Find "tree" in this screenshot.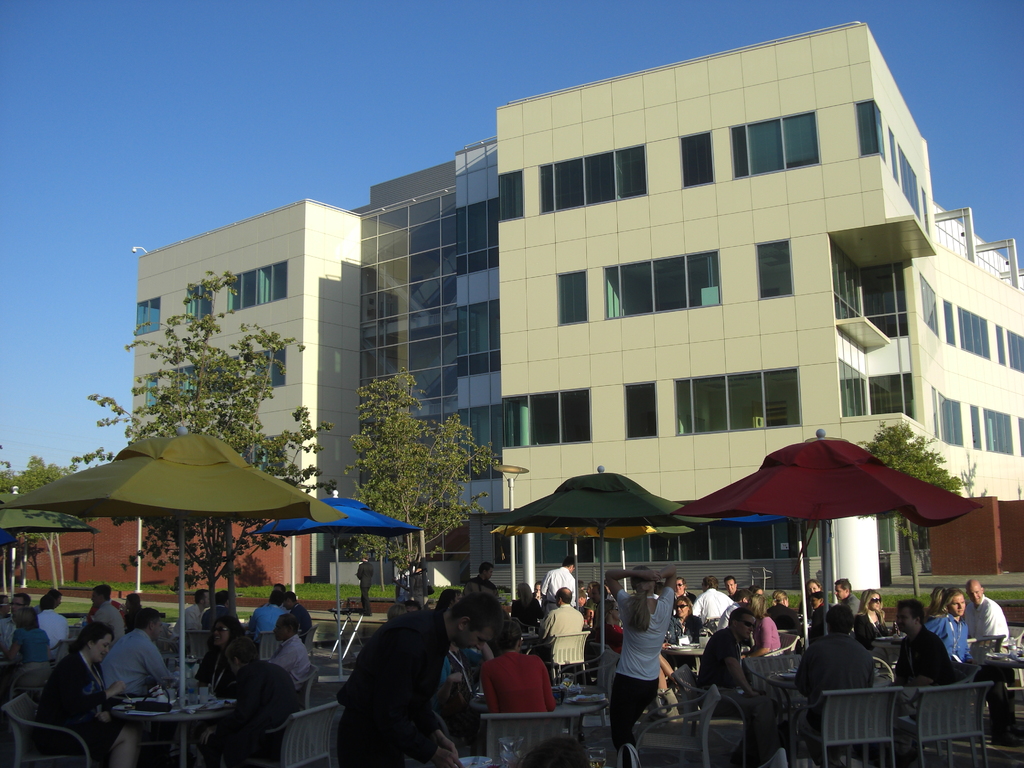
The bounding box for "tree" is bbox(0, 456, 77, 493).
